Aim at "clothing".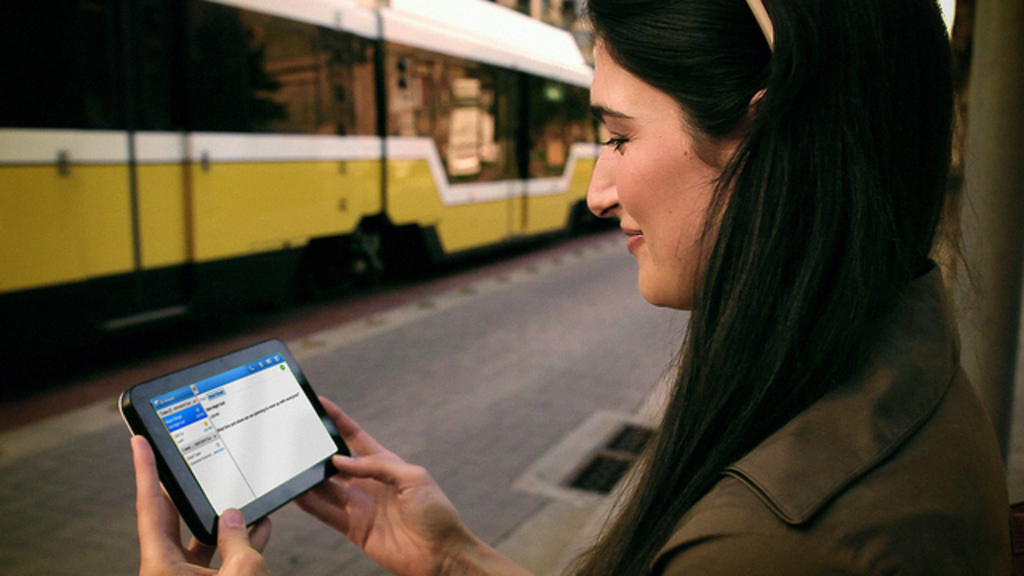
Aimed at (587,254,1013,574).
